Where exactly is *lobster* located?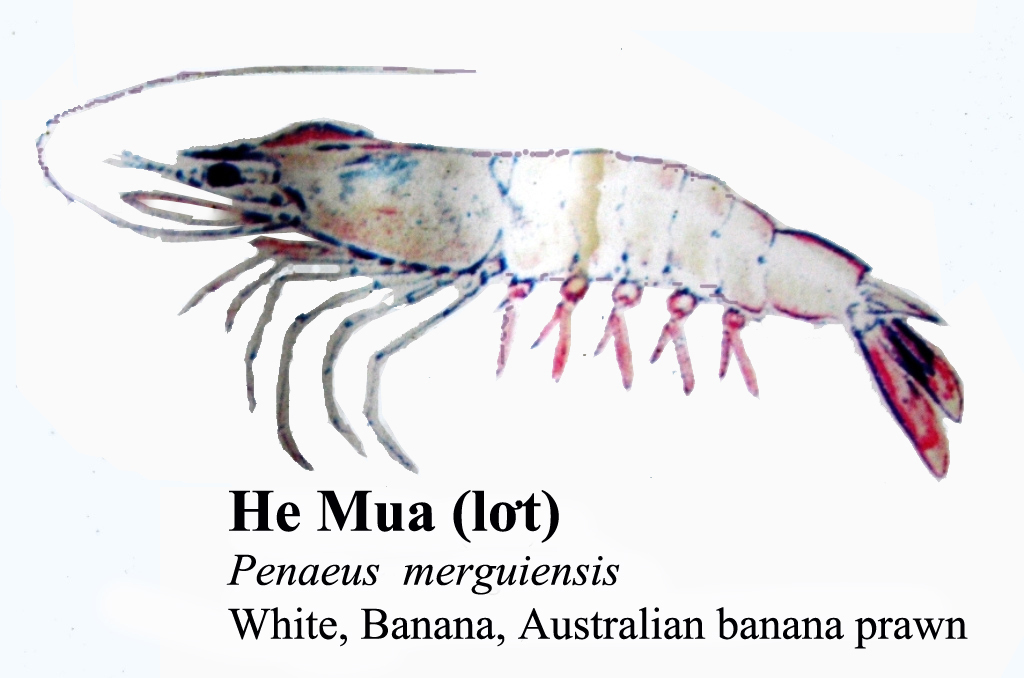
Its bounding box is 36,67,1023,553.
